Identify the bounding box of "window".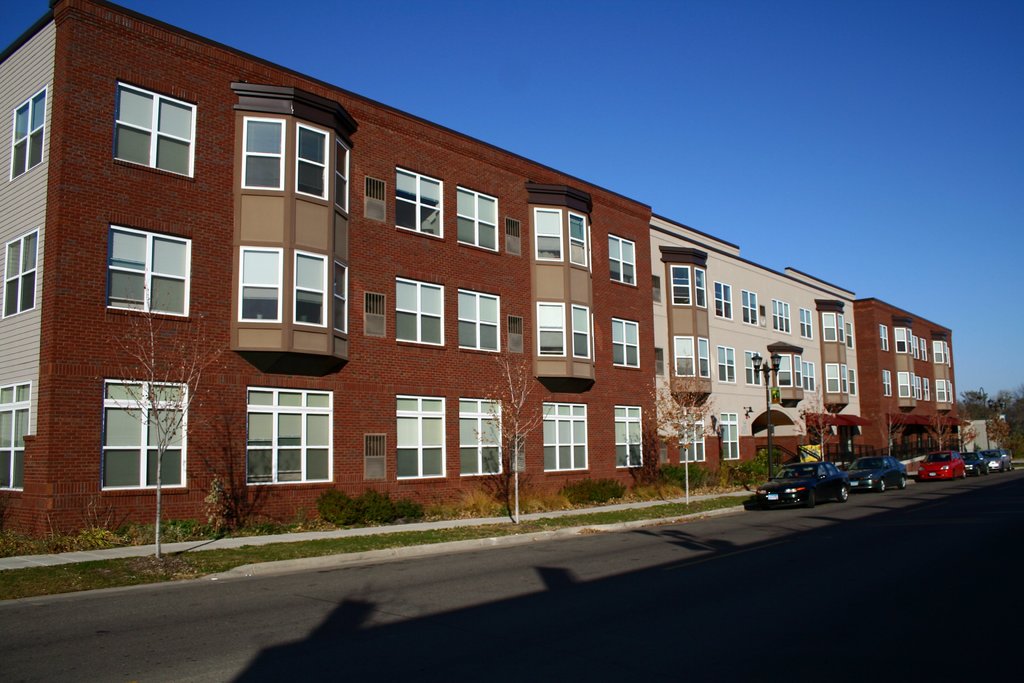
(left=333, top=258, right=346, bottom=332).
